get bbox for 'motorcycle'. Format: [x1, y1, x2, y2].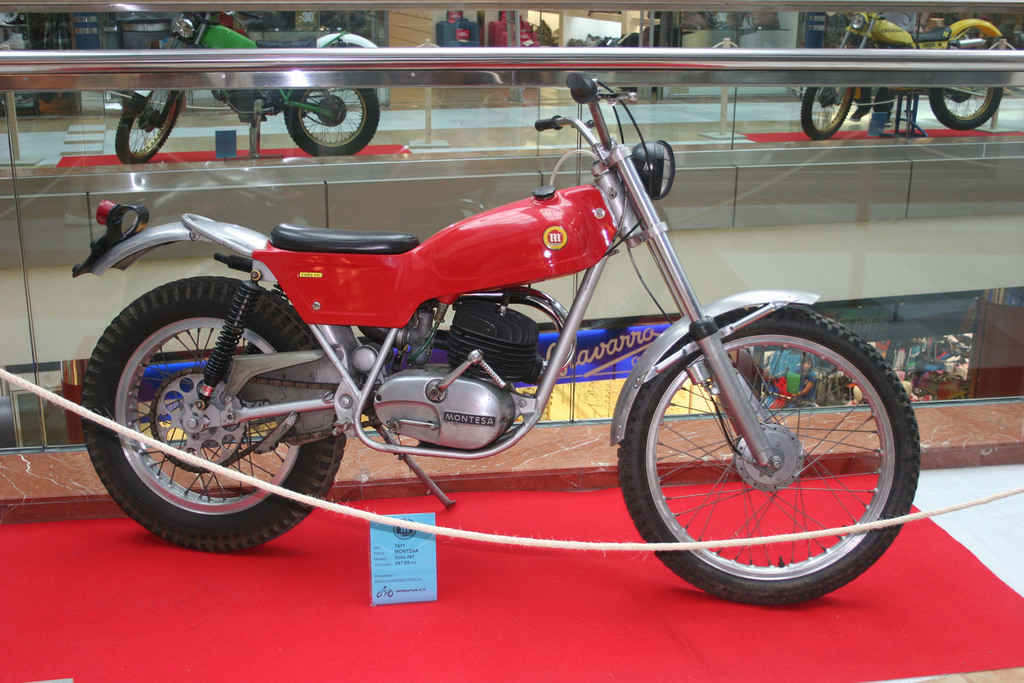
[52, 36, 906, 609].
